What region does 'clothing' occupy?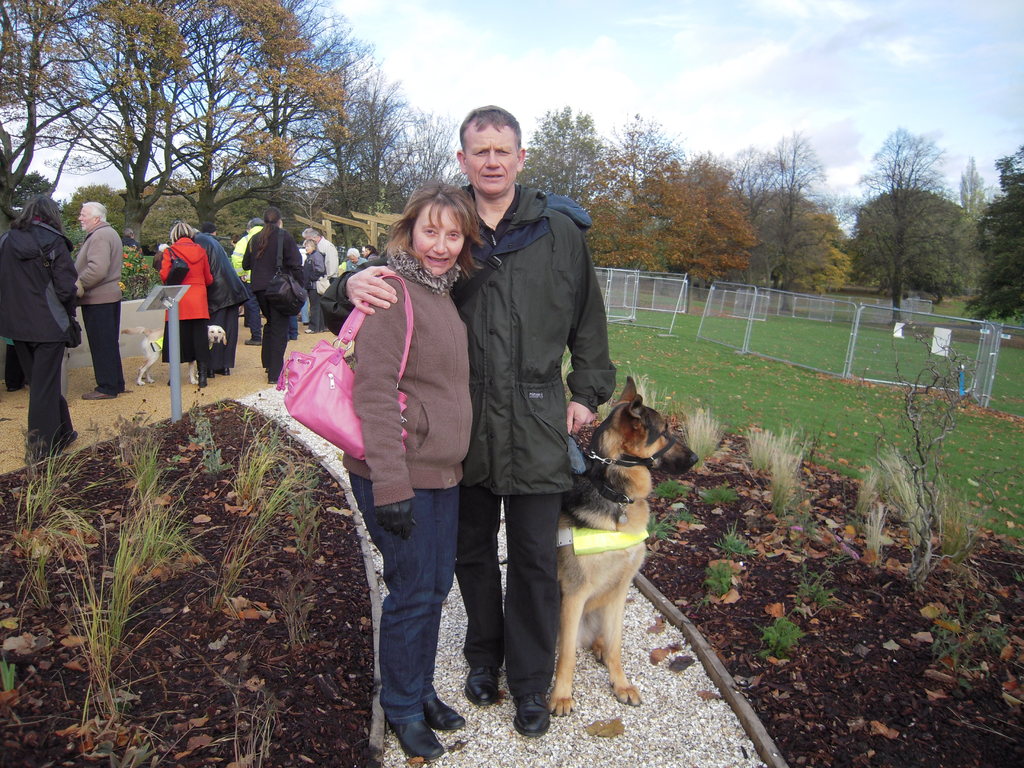
(x1=77, y1=220, x2=127, y2=398).
